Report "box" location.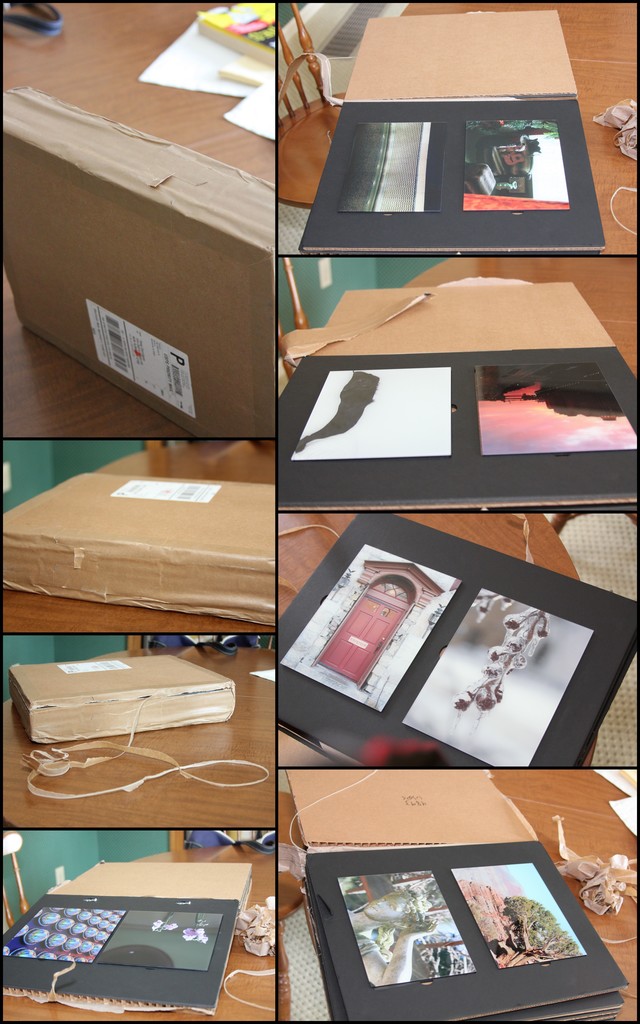
Report: bbox(0, 84, 284, 433).
